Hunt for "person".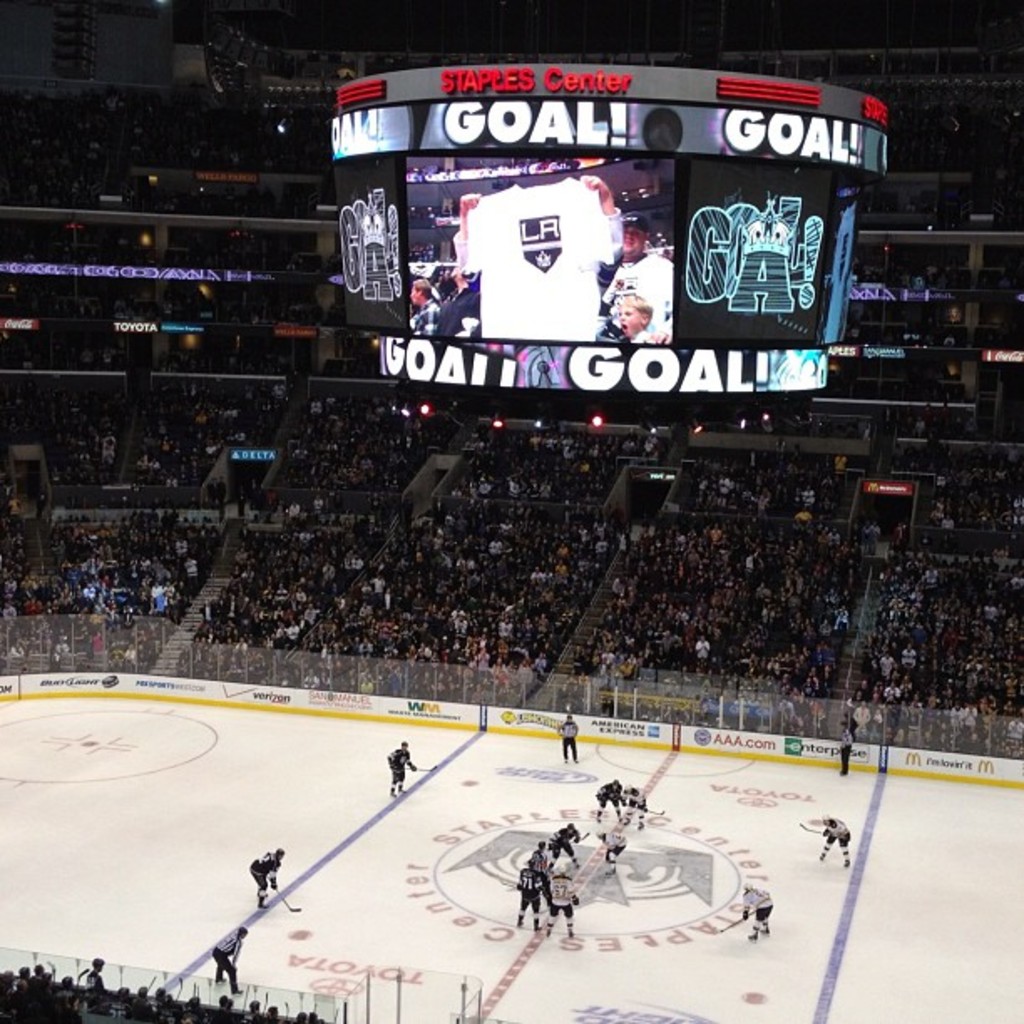
Hunted down at 738, 877, 778, 944.
